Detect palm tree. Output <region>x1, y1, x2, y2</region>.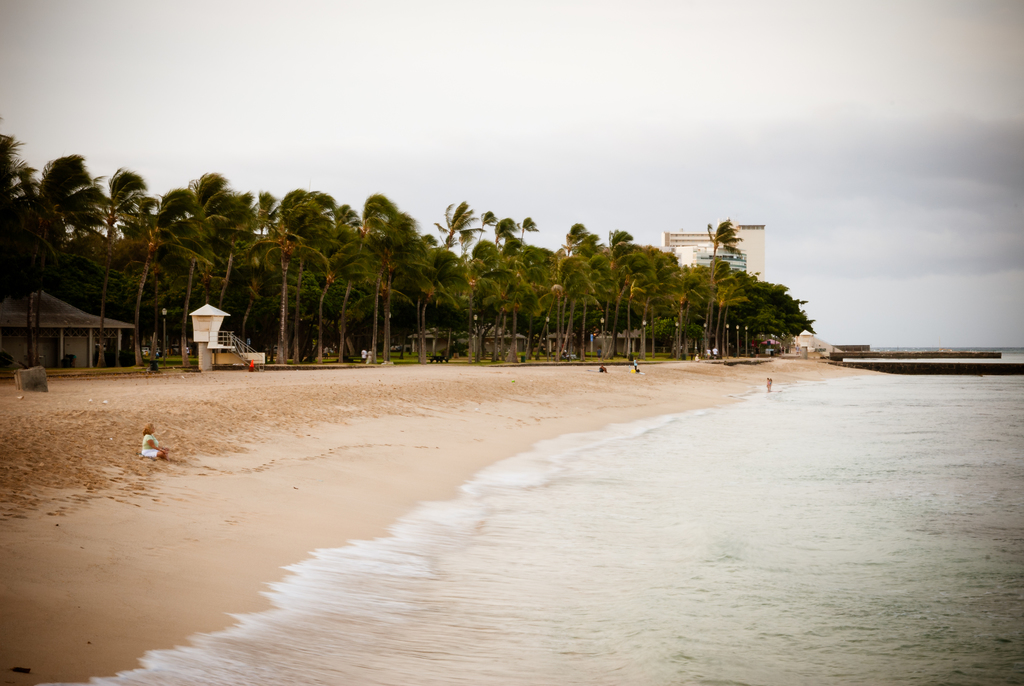
<region>558, 229, 600, 334</region>.
